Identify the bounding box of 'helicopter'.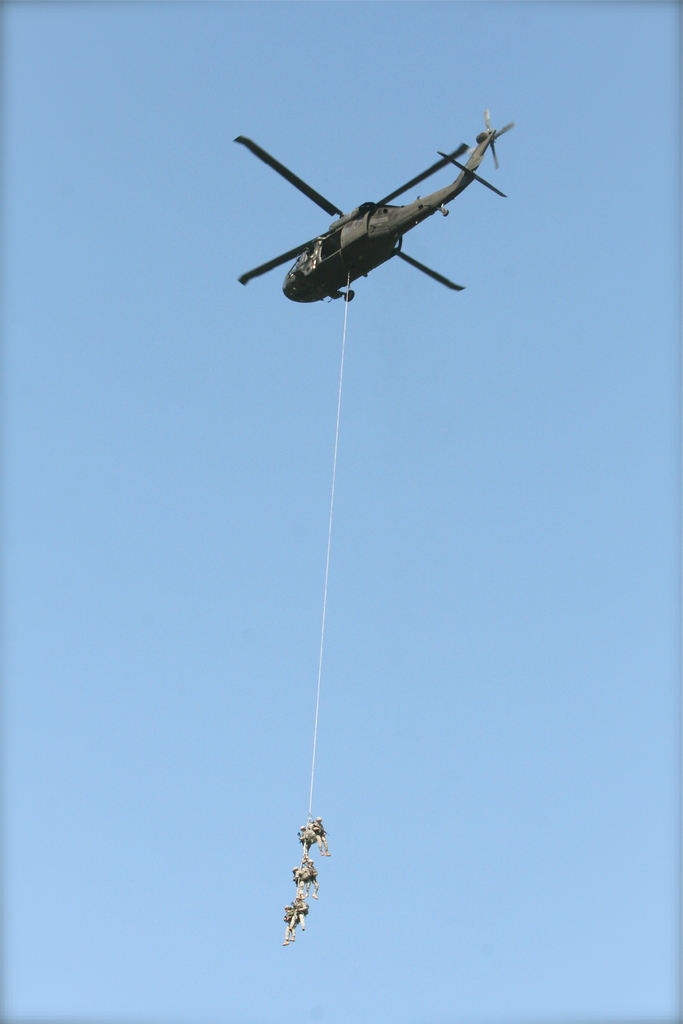
(220, 120, 532, 310).
